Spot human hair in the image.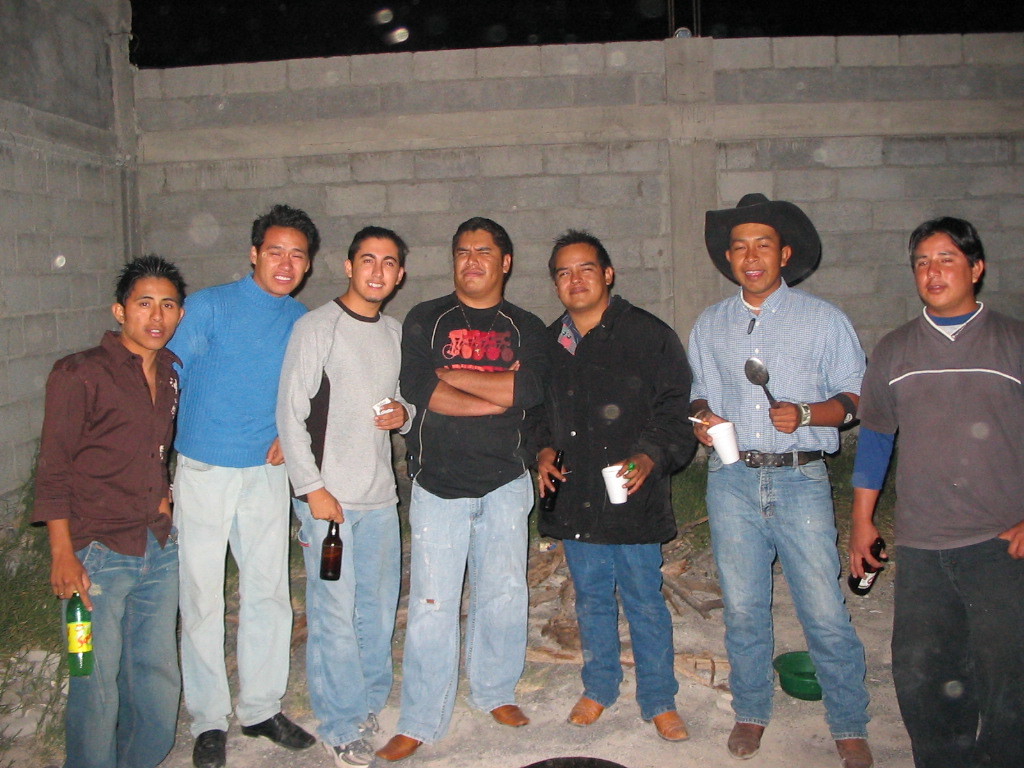
human hair found at [546,225,617,286].
